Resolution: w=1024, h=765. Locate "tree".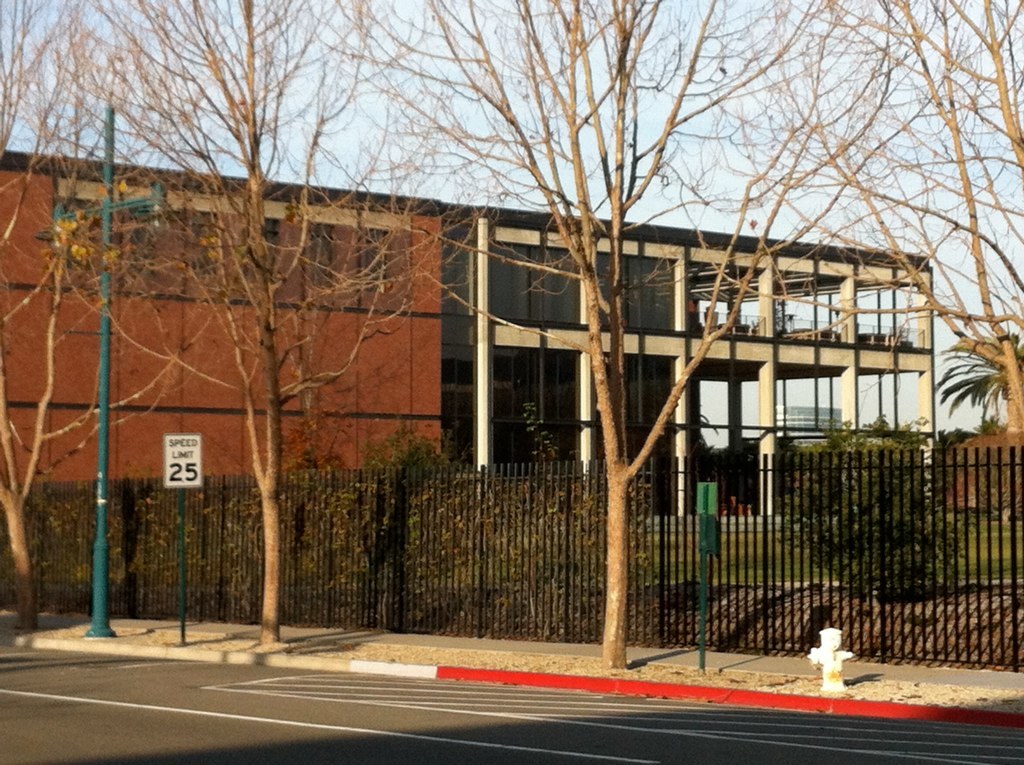
[left=417, top=0, right=921, bottom=670].
